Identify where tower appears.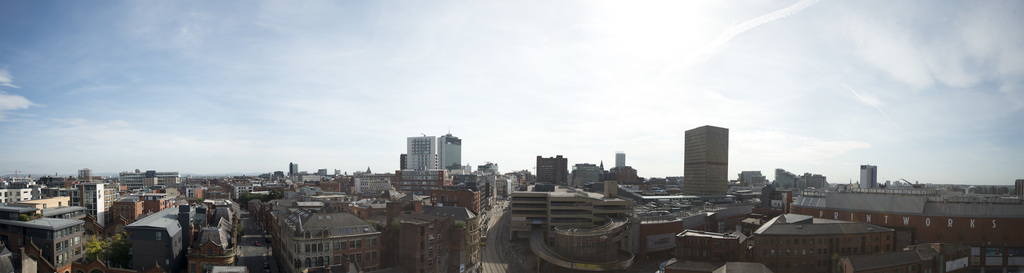
Appears at 614:151:624:164.
